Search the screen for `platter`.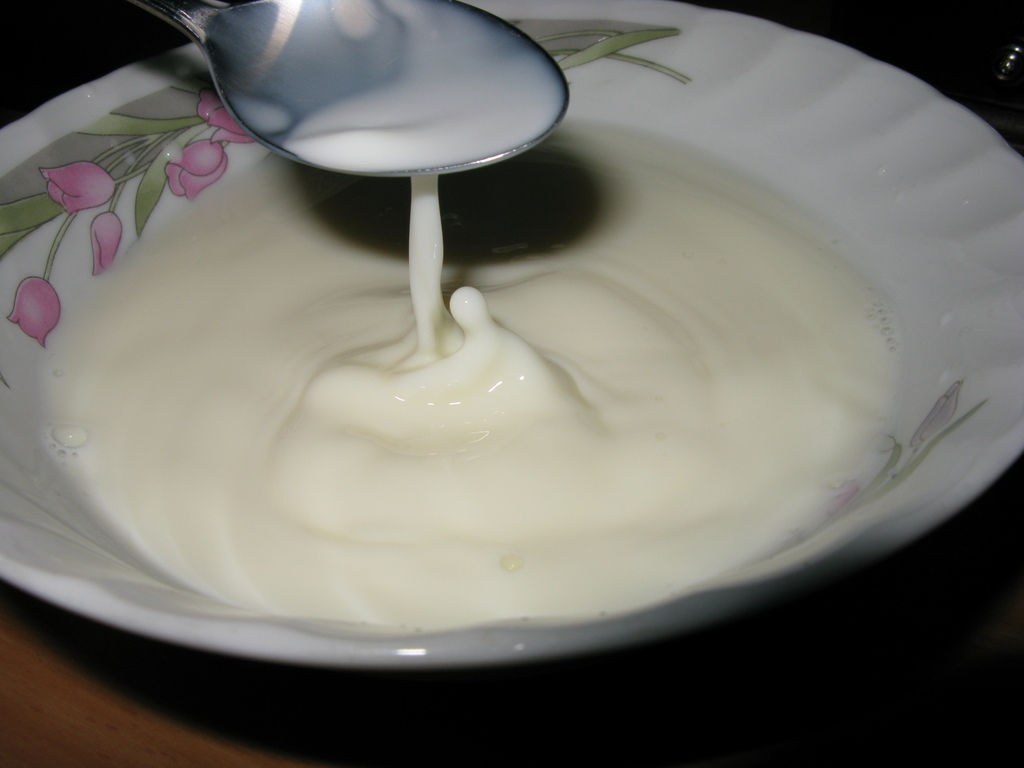
Found at (0, 0, 1023, 669).
